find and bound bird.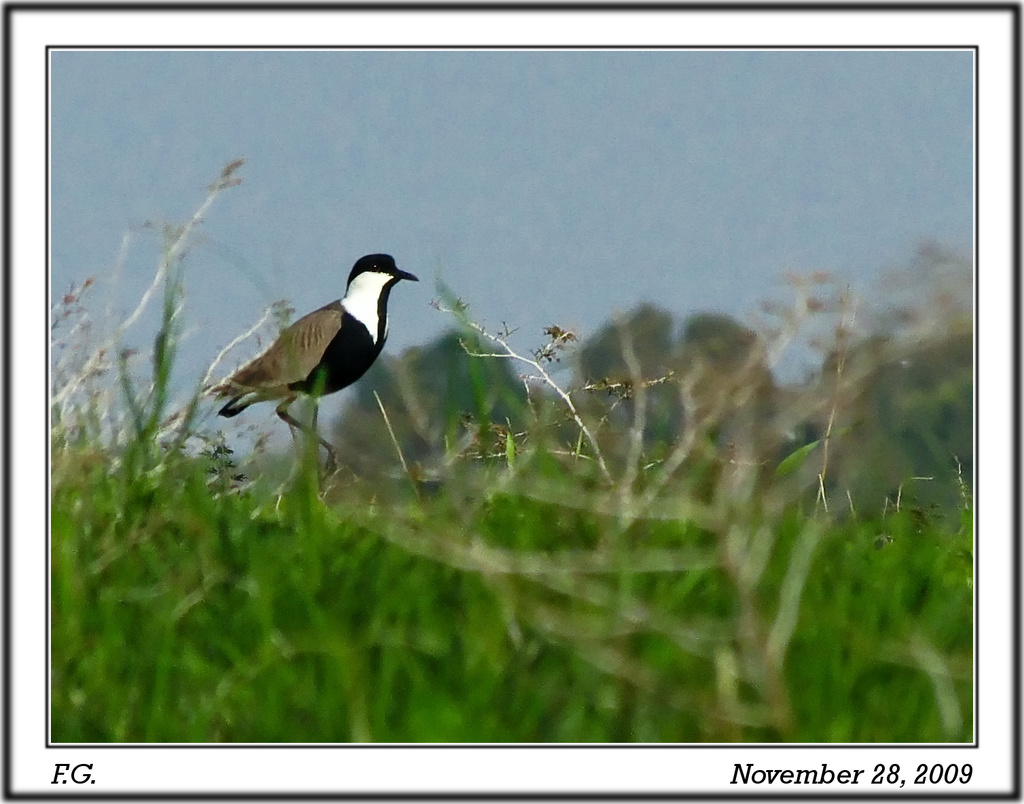
Bound: locate(189, 244, 422, 474).
